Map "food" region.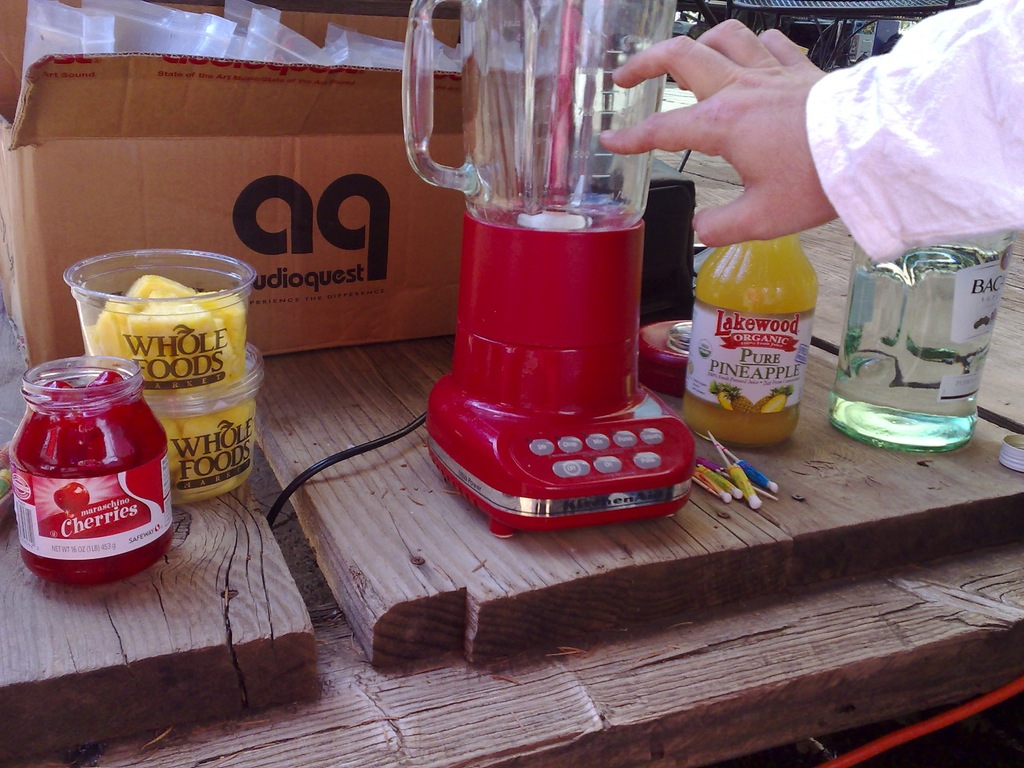
Mapped to rect(755, 383, 796, 415).
